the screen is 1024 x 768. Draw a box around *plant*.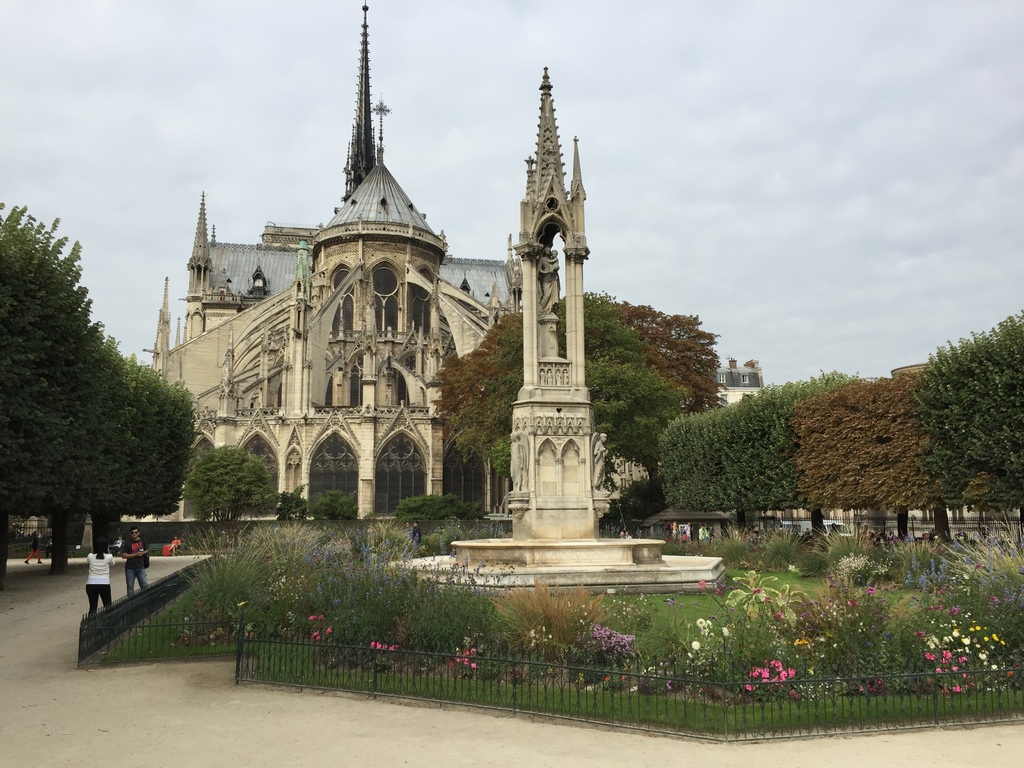
604 526 689 556.
